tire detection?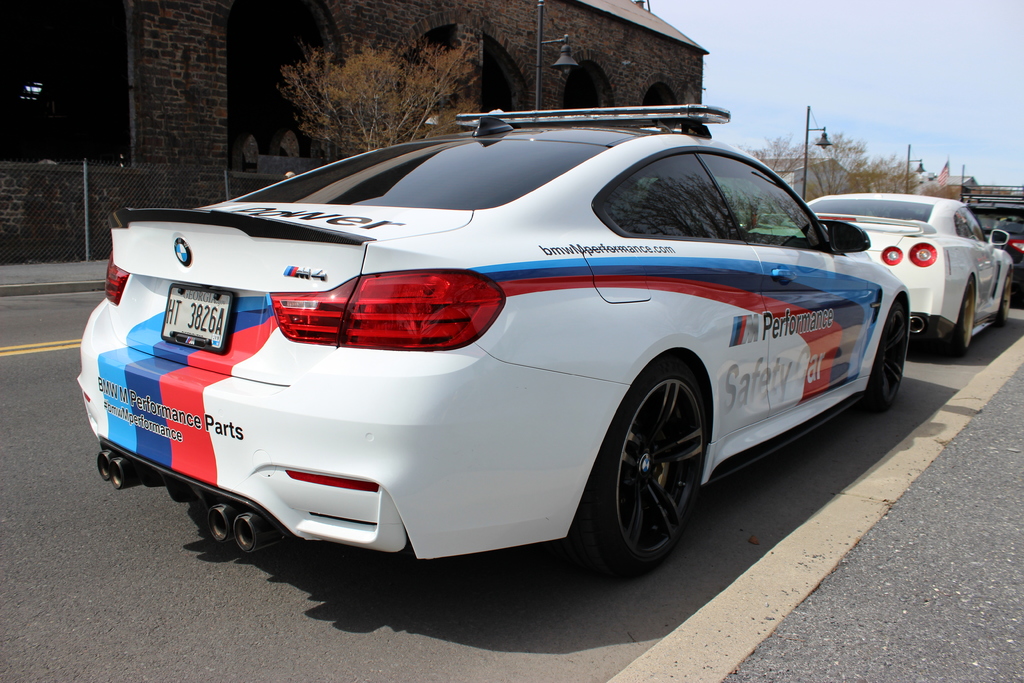
[950, 279, 978, 358]
